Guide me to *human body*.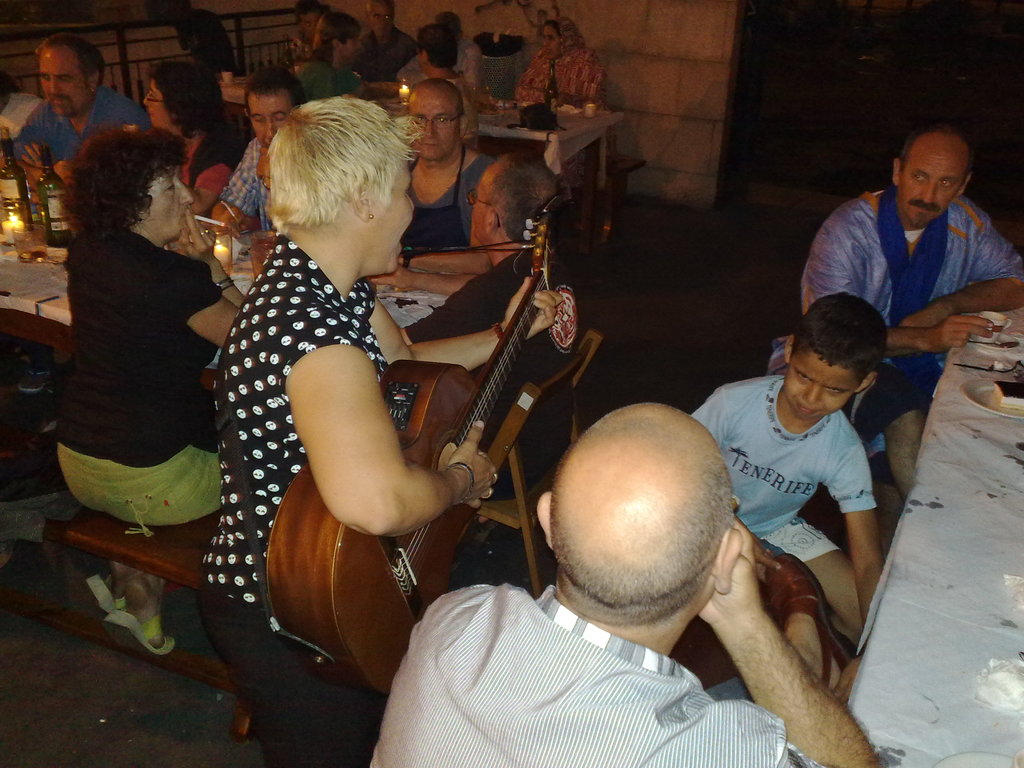
Guidance: <bbox>461, 140, 559, 260</bbox>.
